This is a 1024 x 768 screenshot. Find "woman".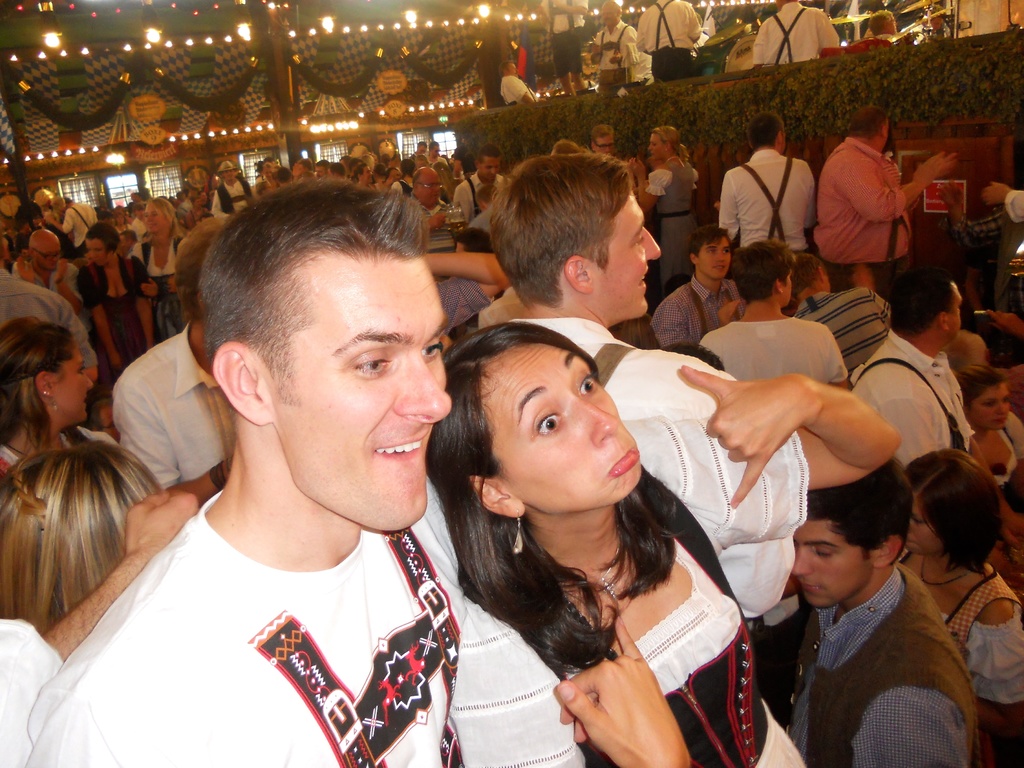
Bounding box: (left=70, top=225, right=164, bottom=381).
